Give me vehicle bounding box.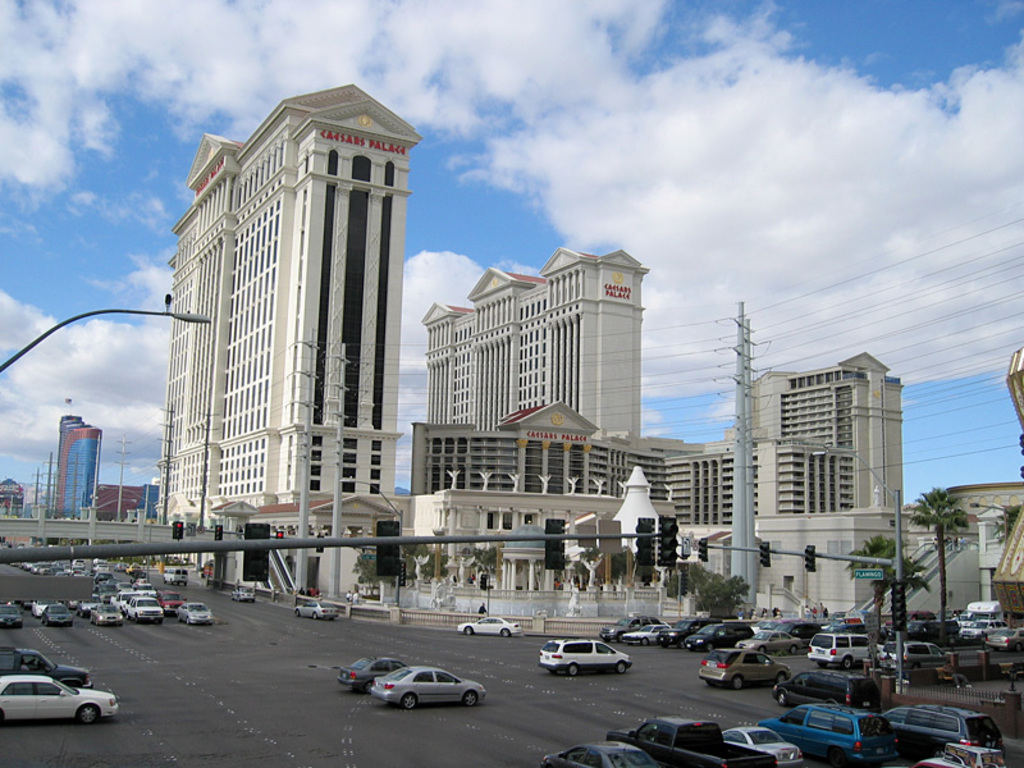
bbox(539, 636, 636, 678).
